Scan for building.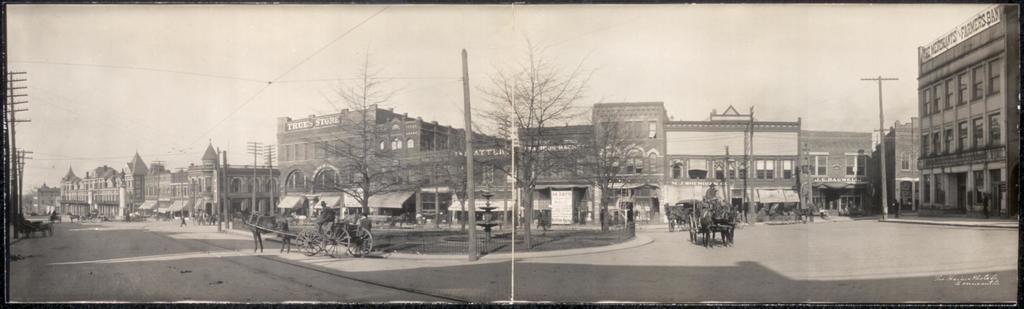
Scan result: {"x1": 794, "y1": 129, "x2": 875, "y2": 218}.
